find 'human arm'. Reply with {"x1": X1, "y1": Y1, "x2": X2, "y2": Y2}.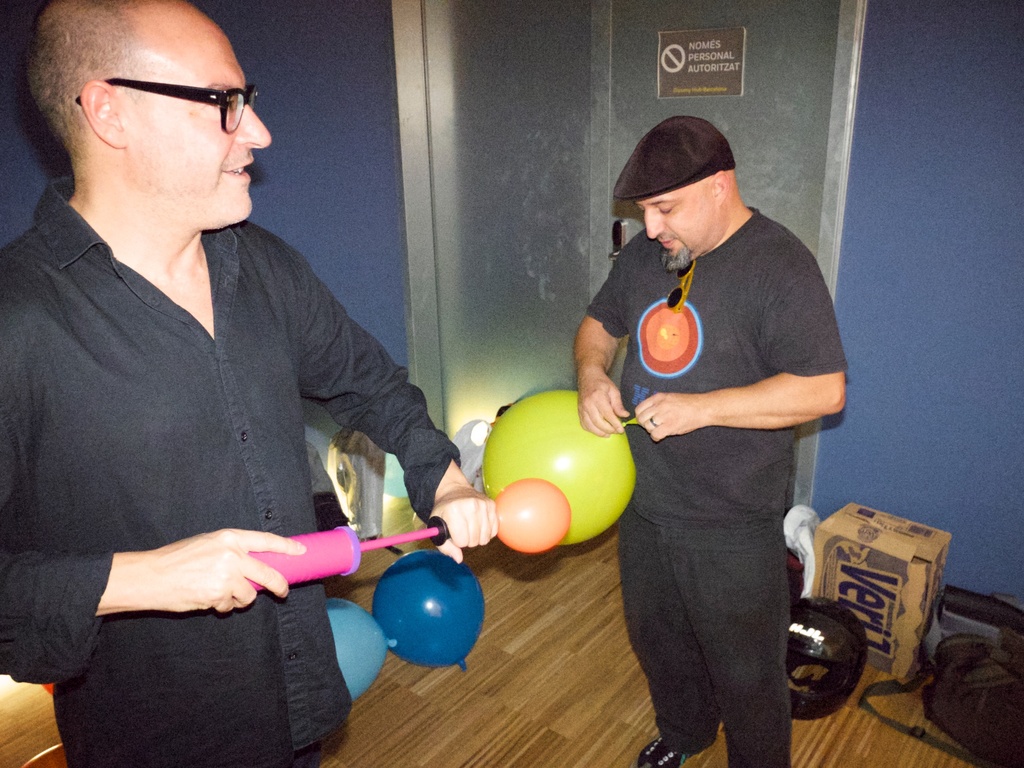
{"x1": 574, "y1": 236, "x2": 636, "y2": 442}.
